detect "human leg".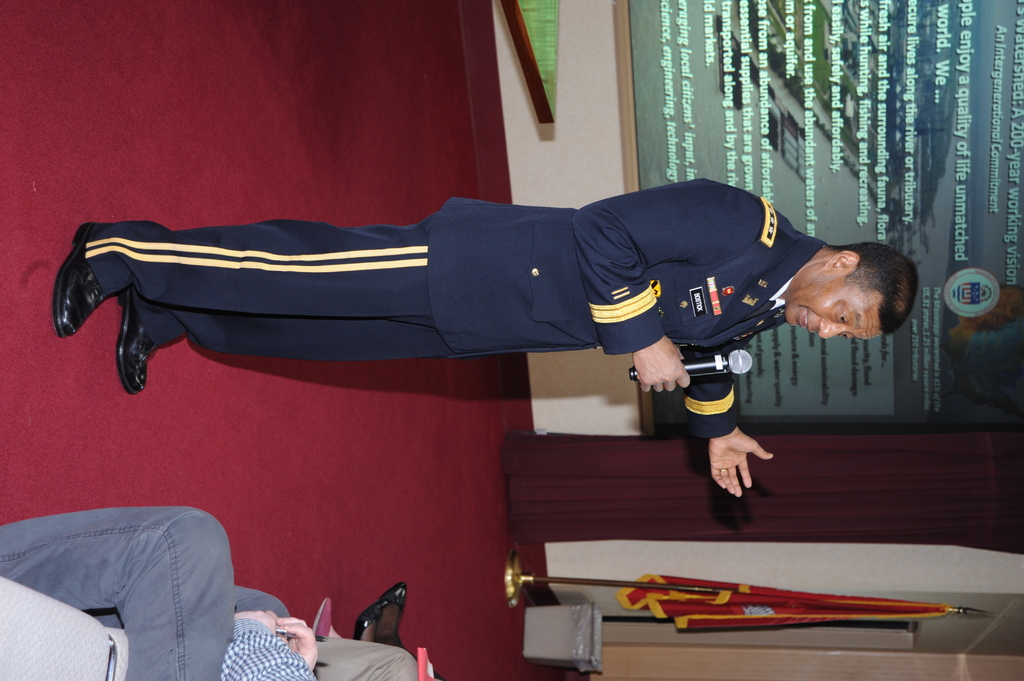
Detected at rect(304, 636, 420, 680).
